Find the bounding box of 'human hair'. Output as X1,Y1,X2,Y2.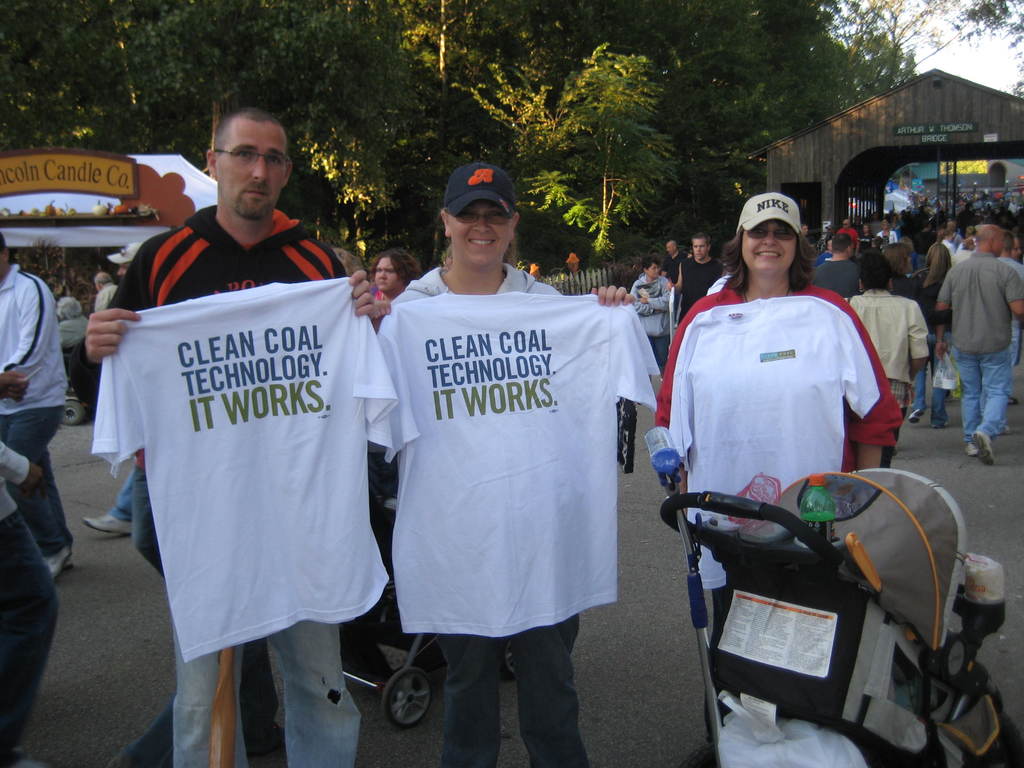
881,219,888,230.
